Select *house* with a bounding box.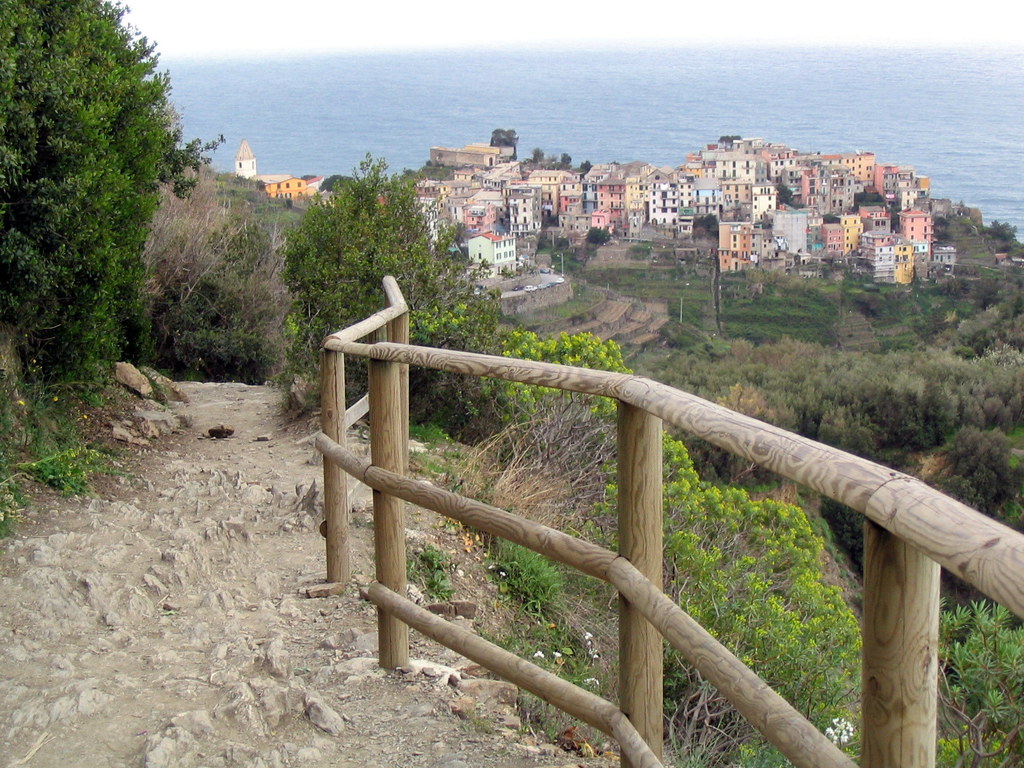
pyautogui.locateOnScreen(592, 161, 625, 225).
